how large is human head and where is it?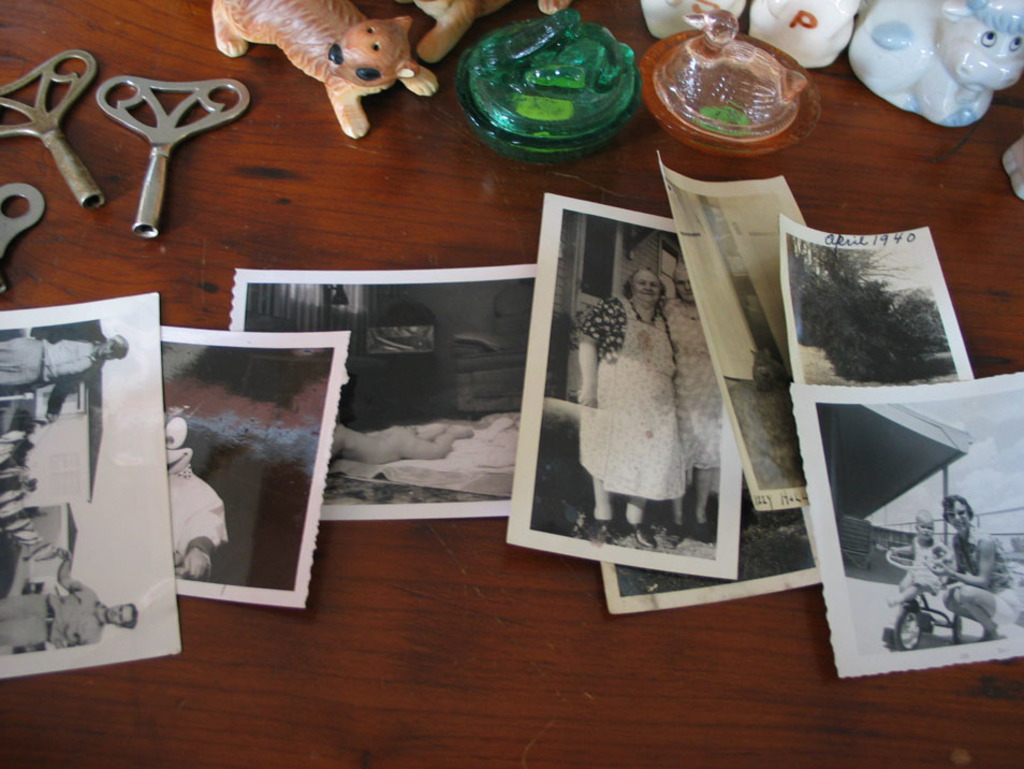
Bounding box: l=942, t=495, r=975, b=531.
